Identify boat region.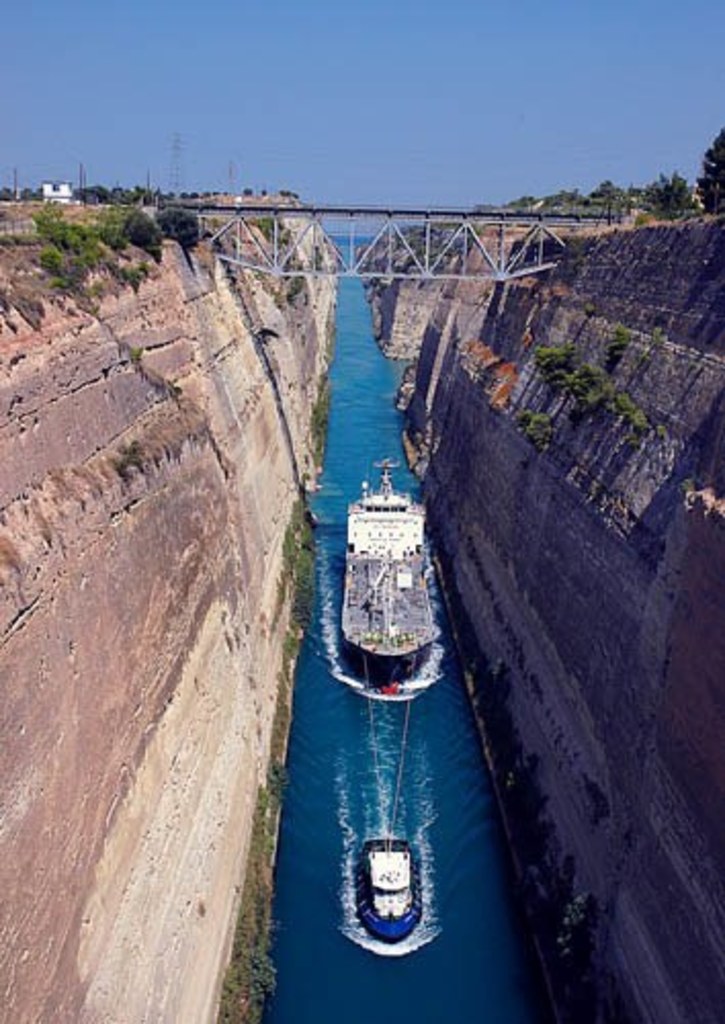
Region: region(348, 821, 410, 940).
